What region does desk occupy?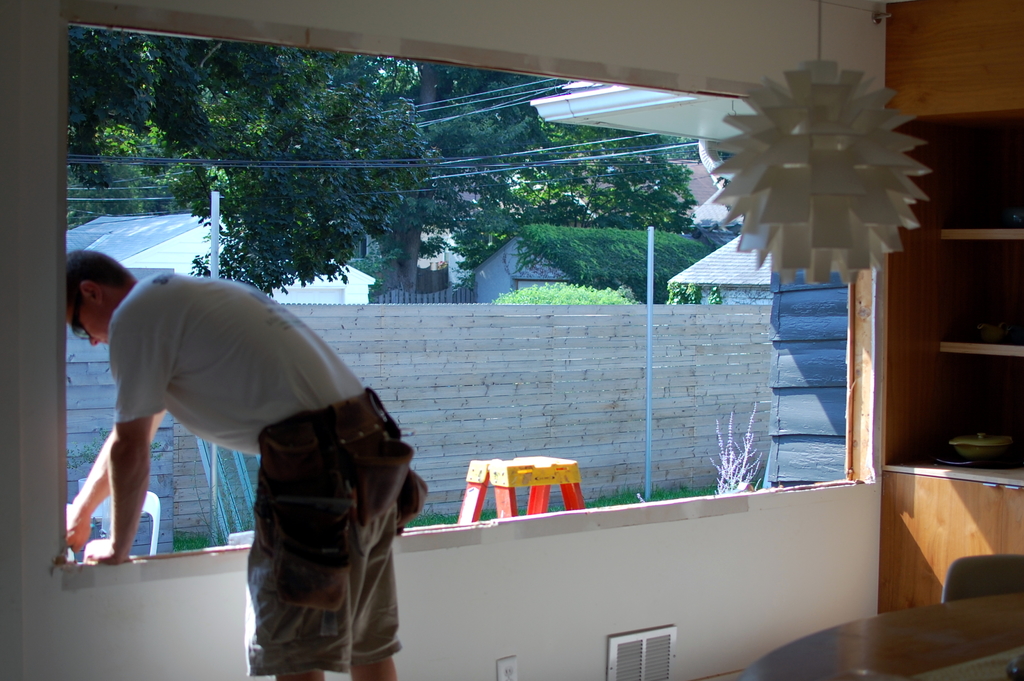
<box>749,593,1023,680</box>.
